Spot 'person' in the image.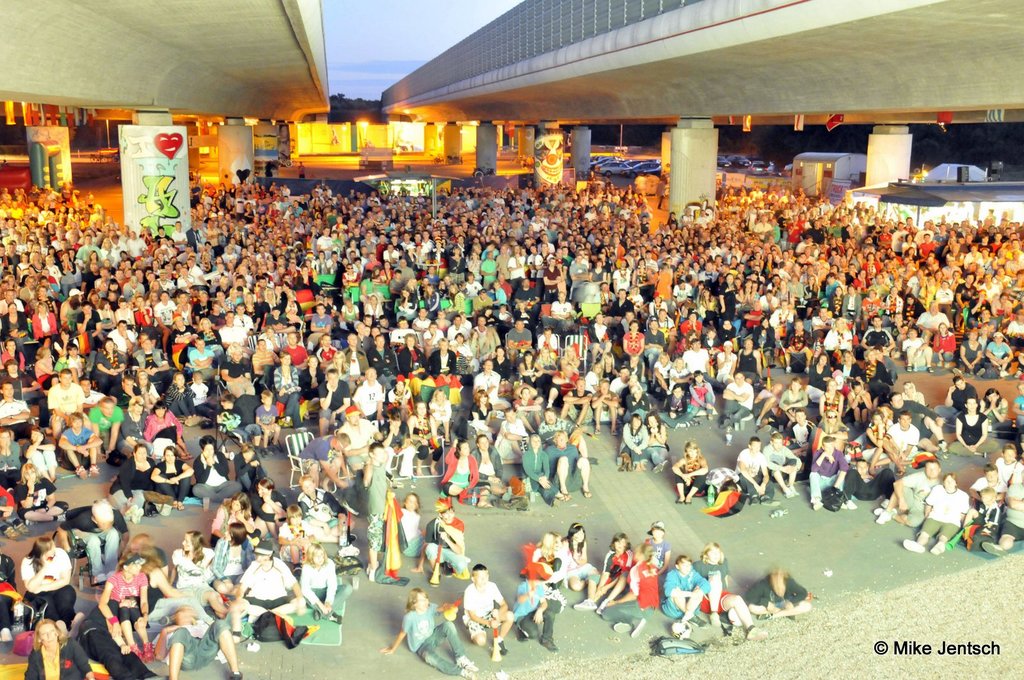
'person' found at x1=900, y1=380, x2=925, y2=402.
